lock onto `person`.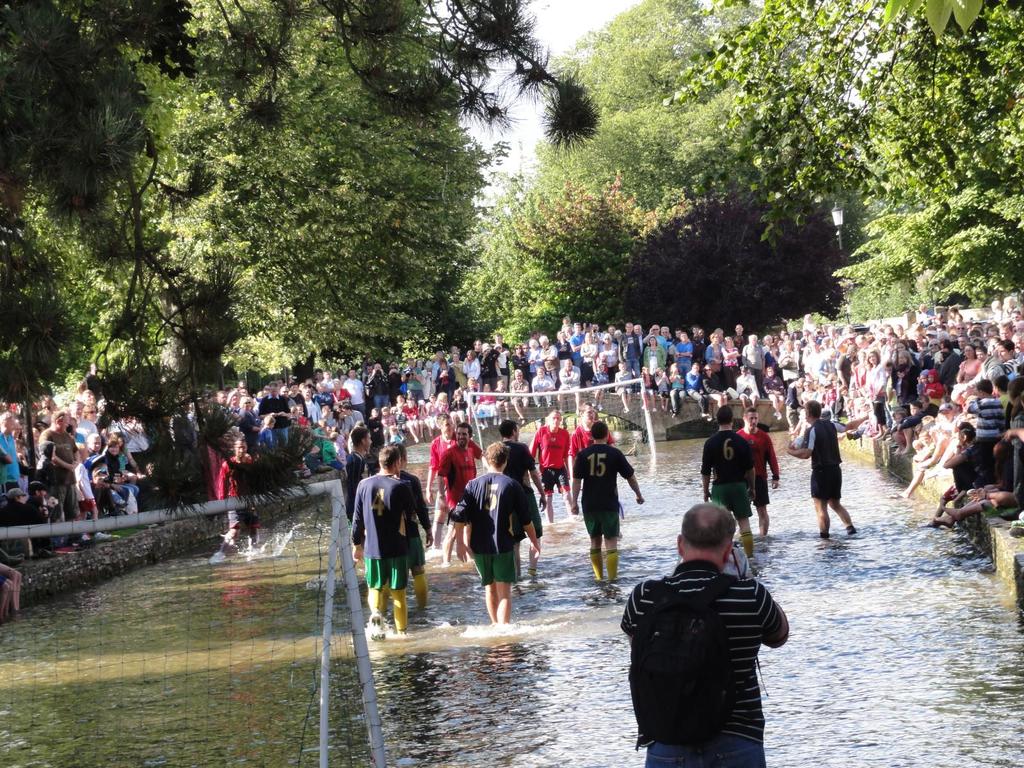
Locked: locate(430, 421, 456, 548).
